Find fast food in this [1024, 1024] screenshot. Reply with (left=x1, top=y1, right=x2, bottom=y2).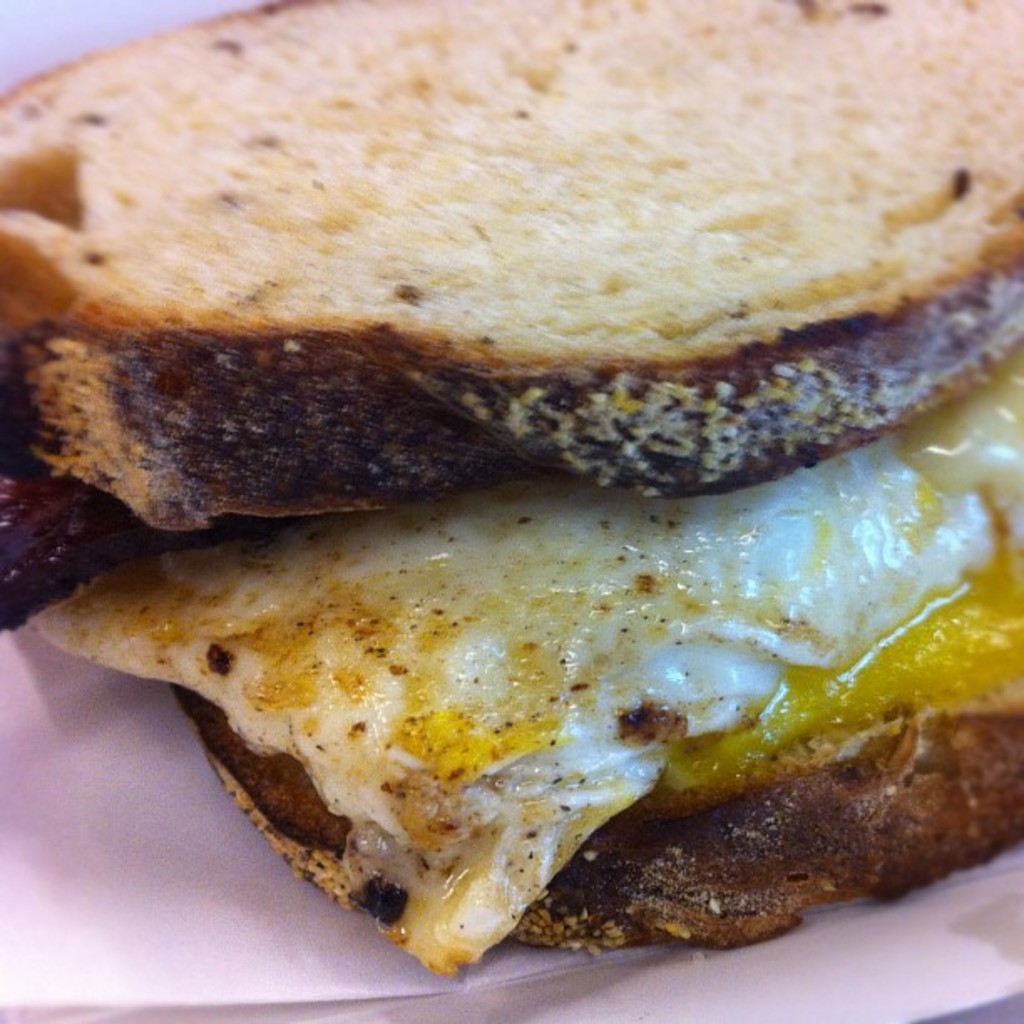
(left=12, top=49, right=991, bottom=514).
